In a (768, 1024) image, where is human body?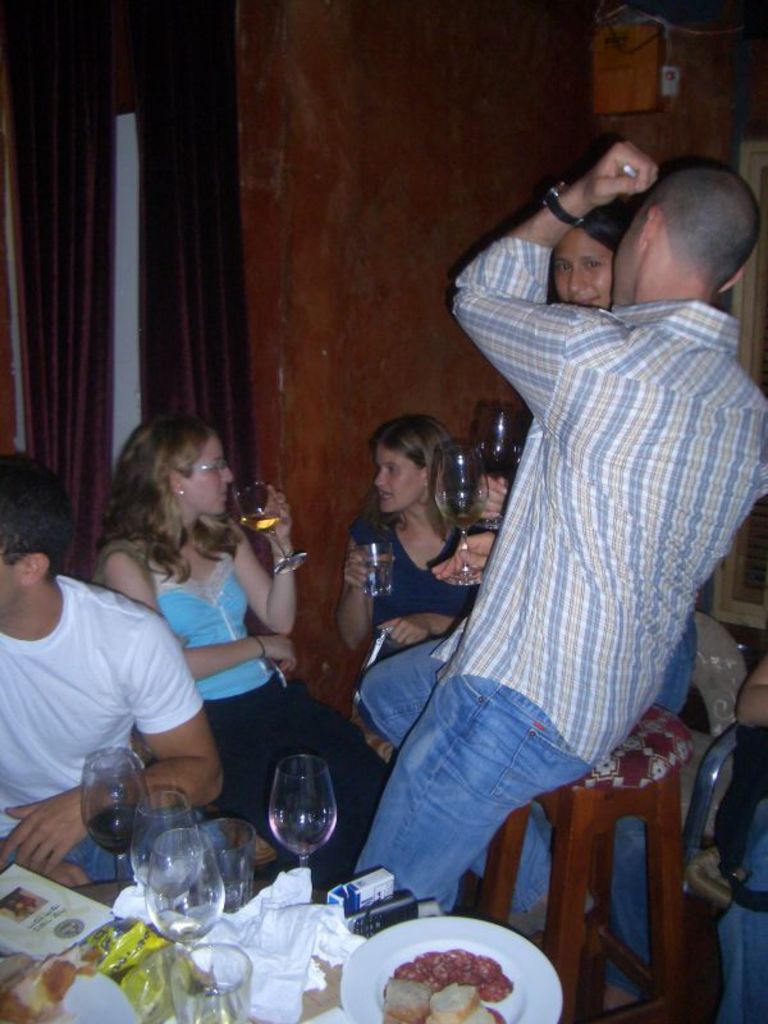
bbox=[349, 138, 767, 925].
